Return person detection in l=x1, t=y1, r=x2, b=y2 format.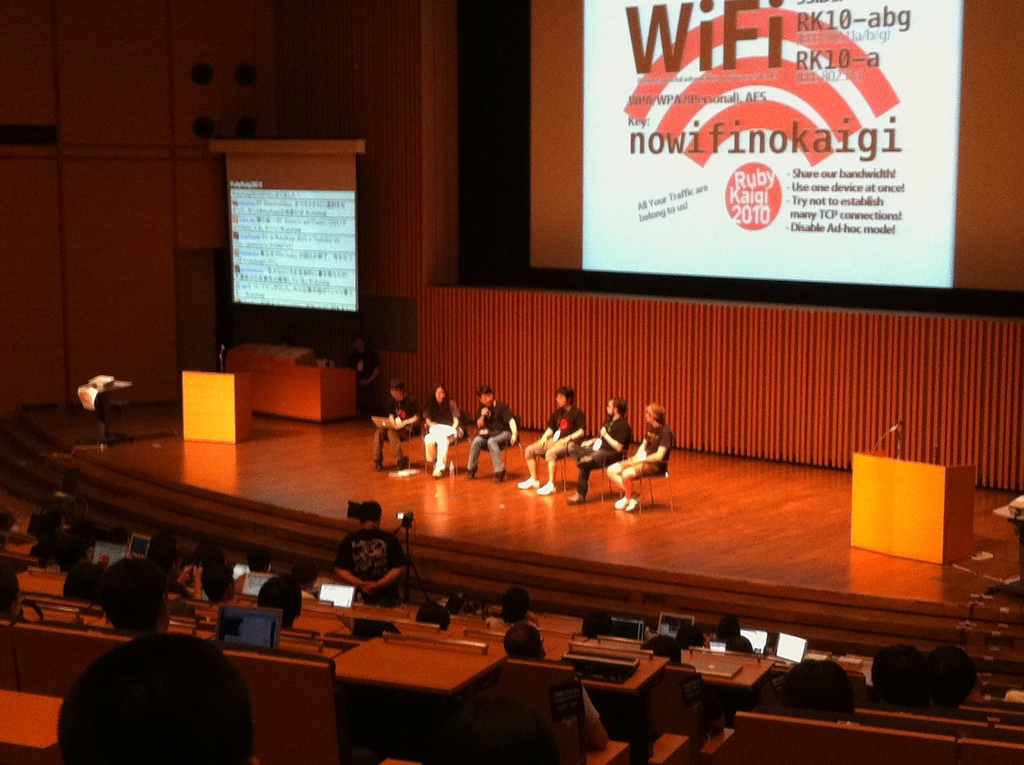
l=465, t=385, r=520, b=485.
